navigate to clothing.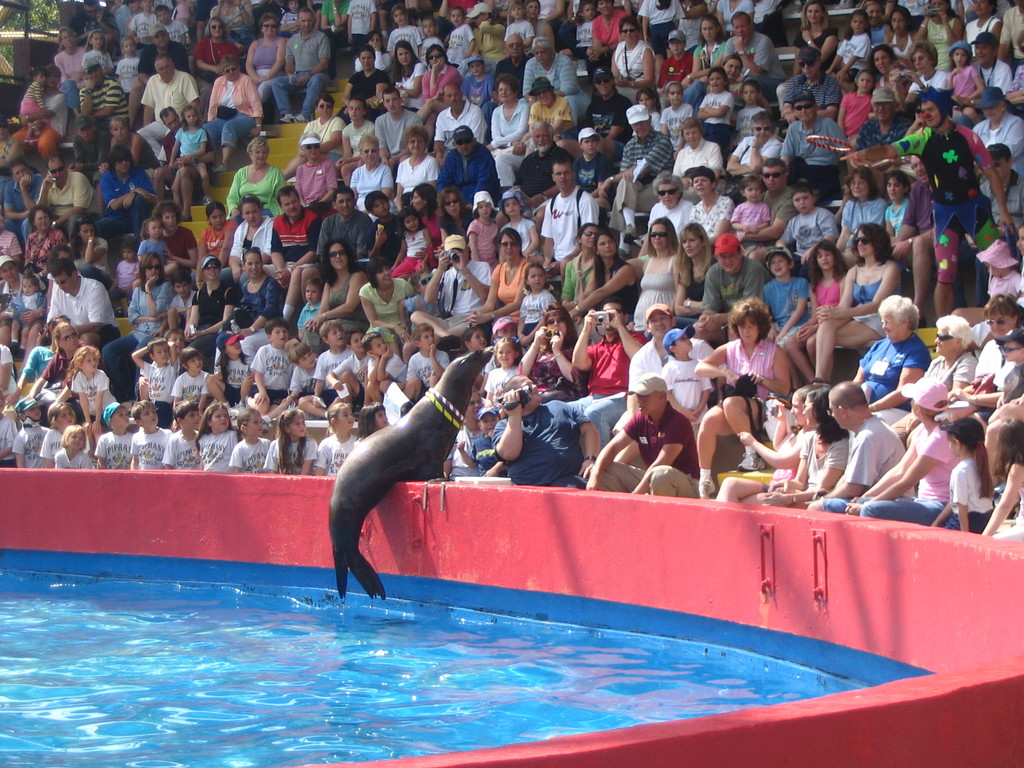
Navigation target: box=[780, 205, 836, 254].
